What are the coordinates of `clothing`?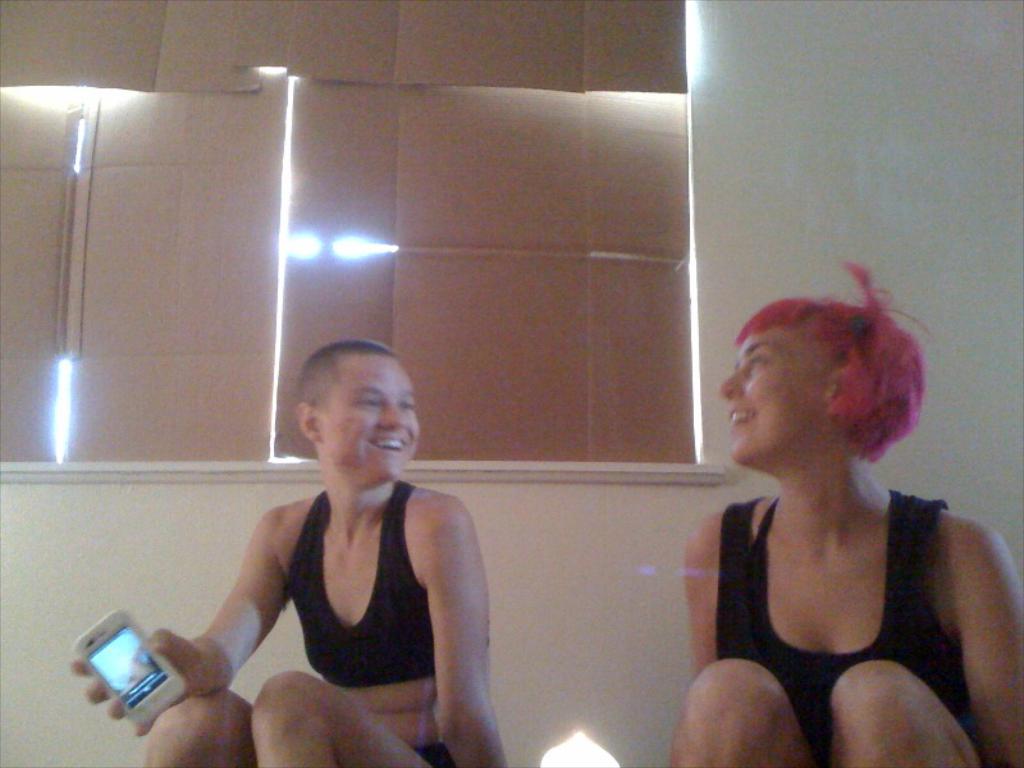
select_region(284, 479, 434, 687).
